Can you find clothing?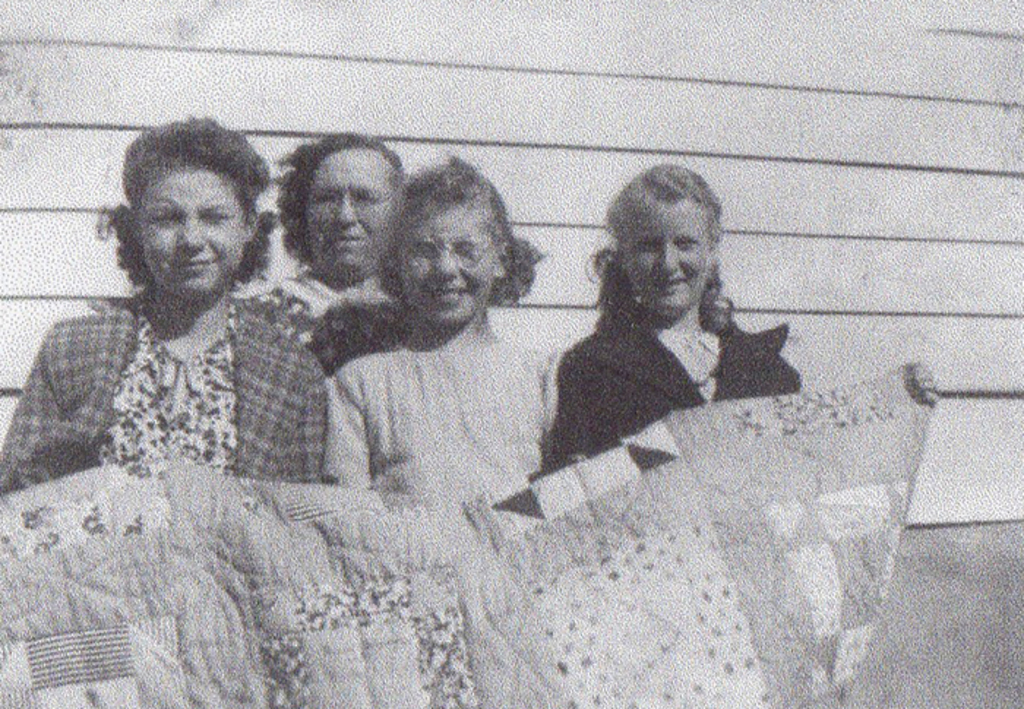
Yes, bounding box: 556:311:806:465.
